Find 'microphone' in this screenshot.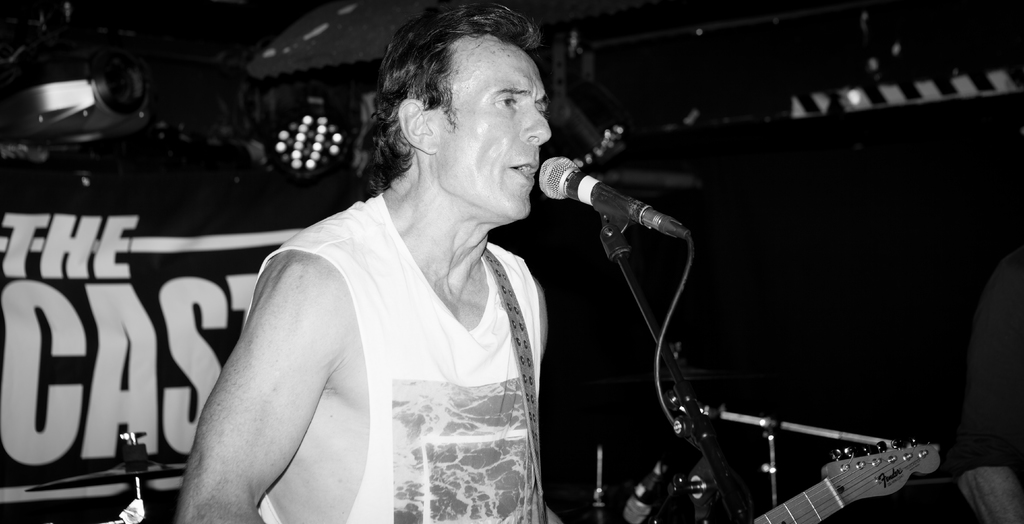
The bounding box for 'microphone' is BBox(524, 148, 690, 252).
